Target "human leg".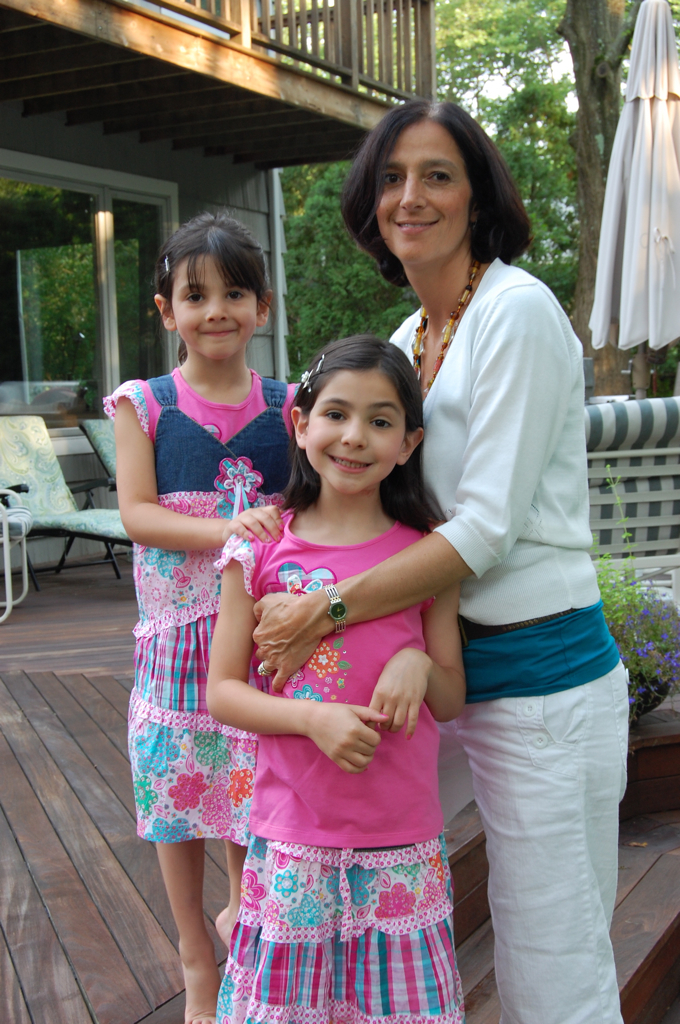
Target region: [438, 718, 477, 824].
